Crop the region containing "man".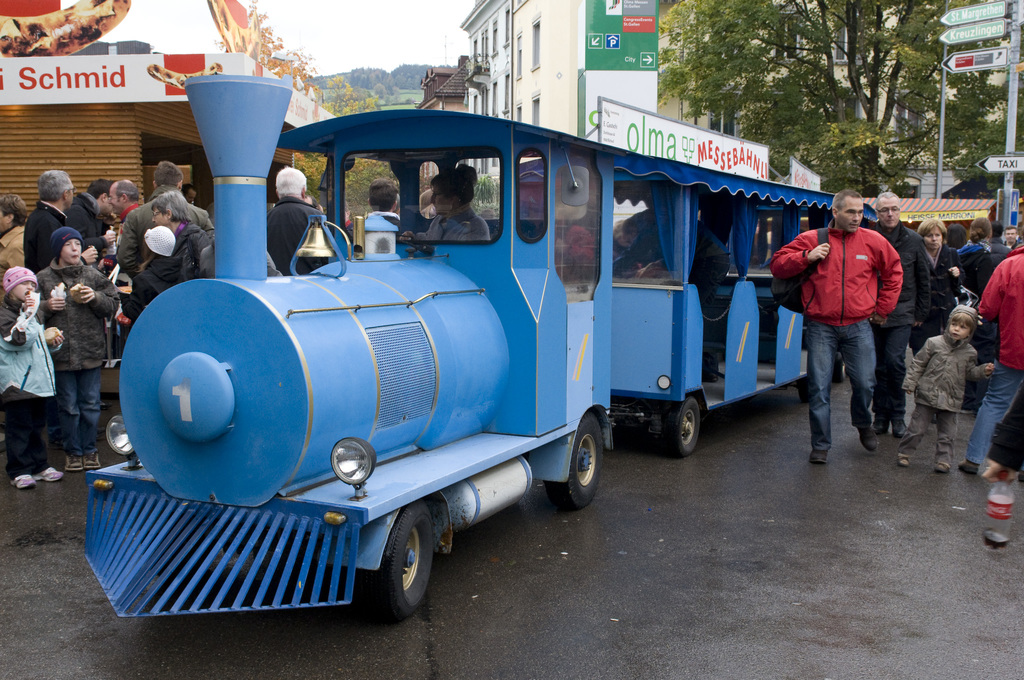
Crop region: l=66, t=177, r=112, b=259.
